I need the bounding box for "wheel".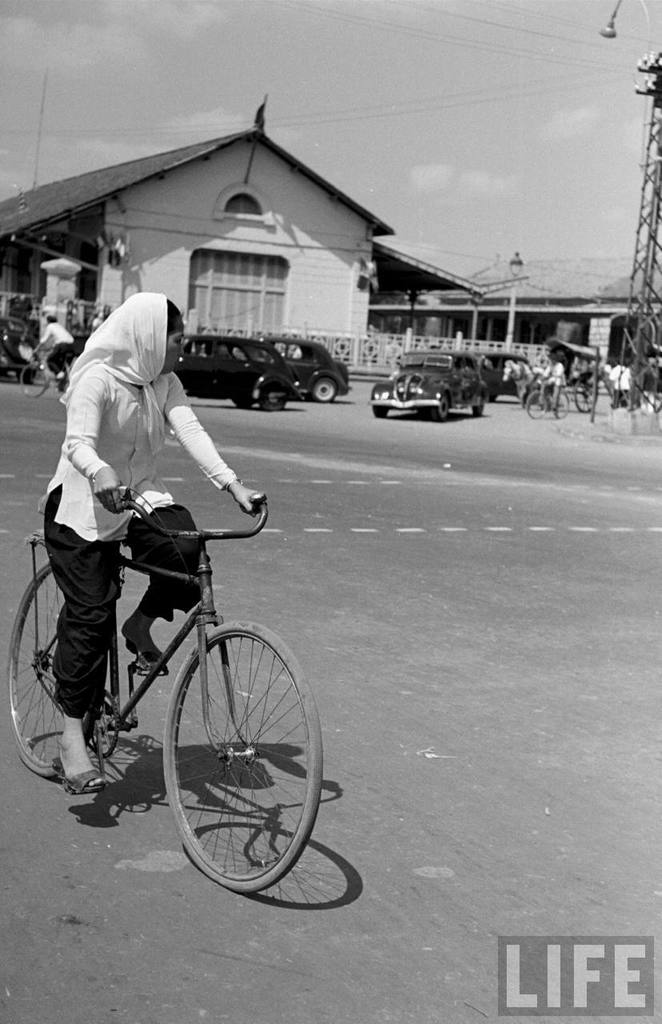
Here it is: detection(315, 374, 330, 401).
